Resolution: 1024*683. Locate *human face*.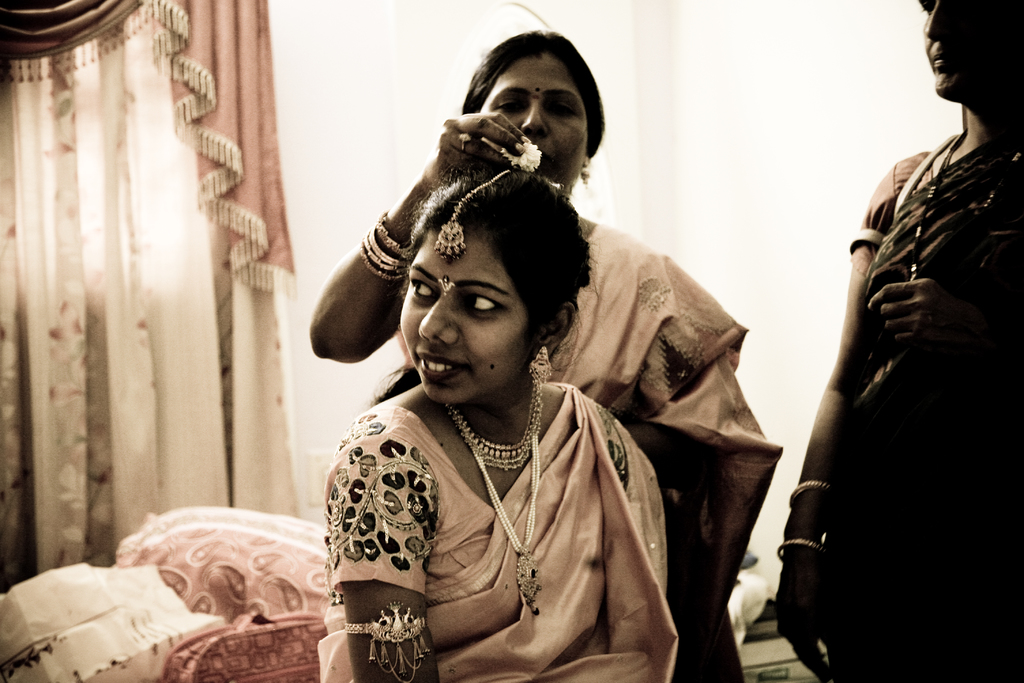
bbox=[481, 54, 589, 190].
